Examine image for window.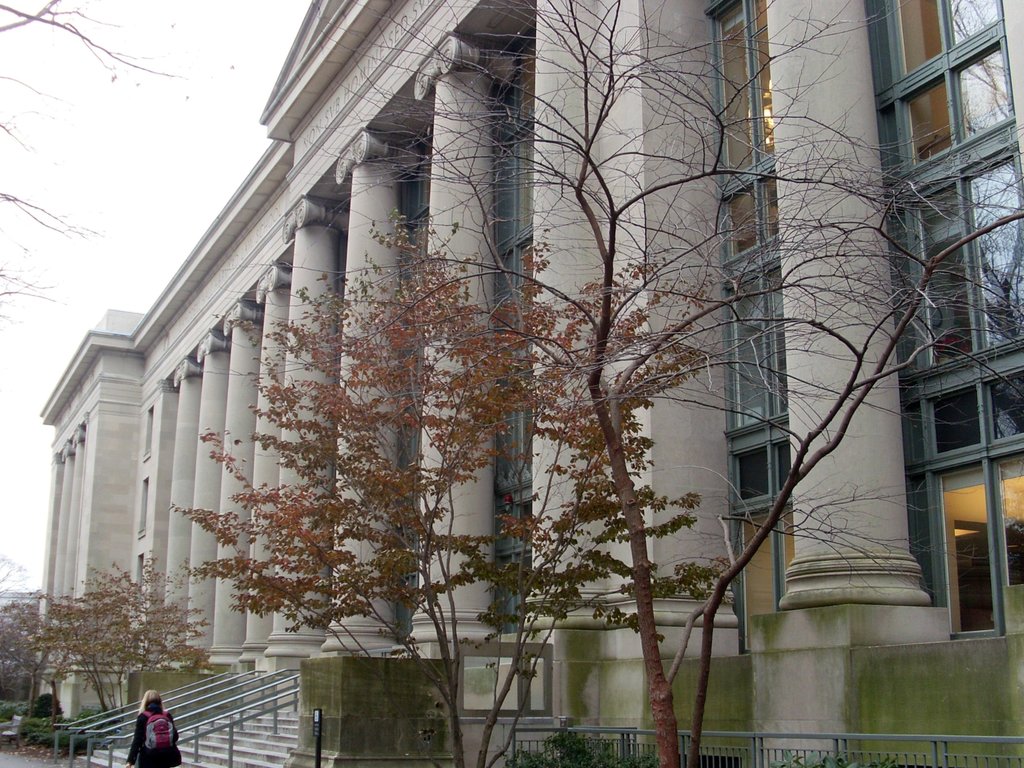
Examination result: {"x1": 865, "y1": 0, "x2": 1023, "y2": 637}.
